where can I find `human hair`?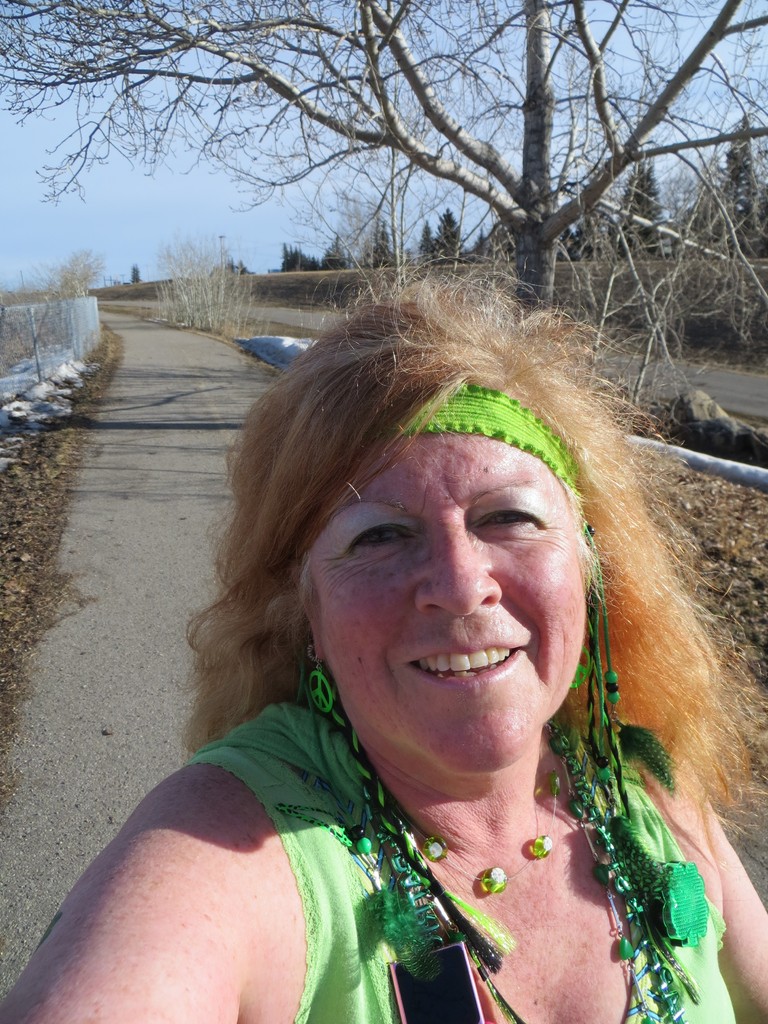
You can find it at (left=238, top=272, right=678, bottom=808).
